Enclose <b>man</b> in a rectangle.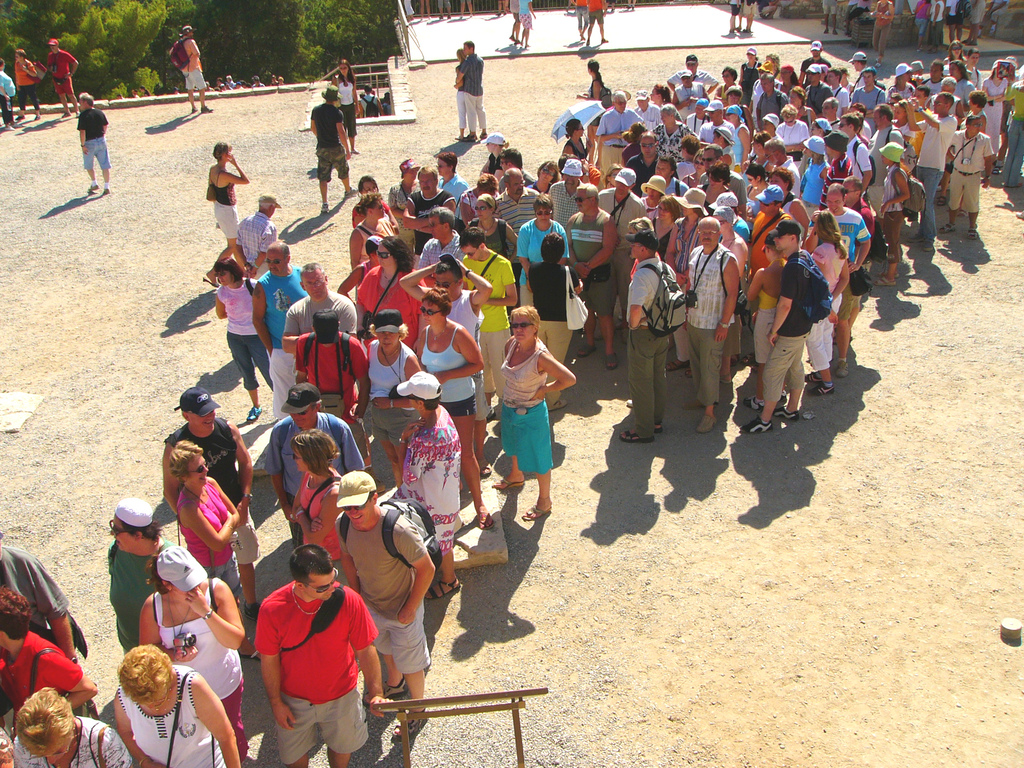
locate(405, 168, 454, 248).
